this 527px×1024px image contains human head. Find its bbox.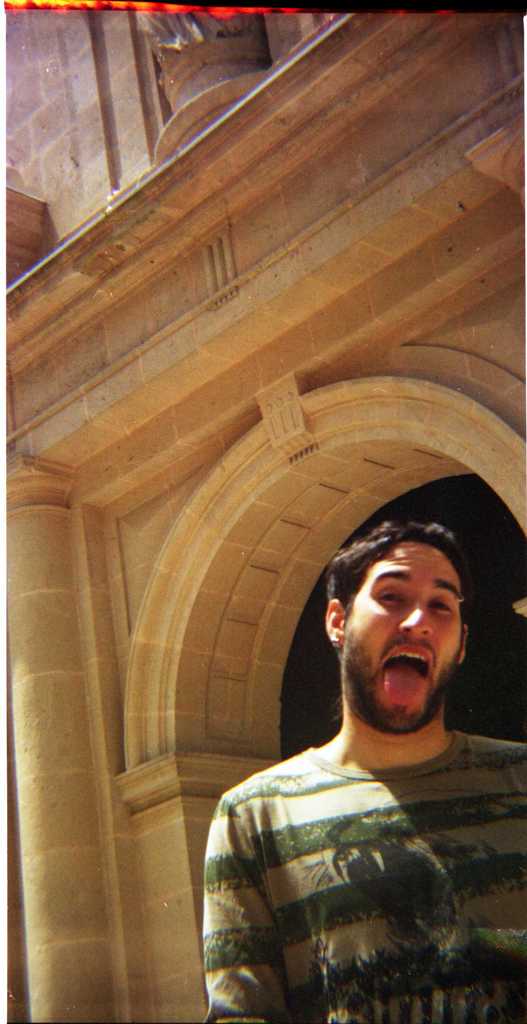
<bbox>304, 510, 485, 731</bbox>.
